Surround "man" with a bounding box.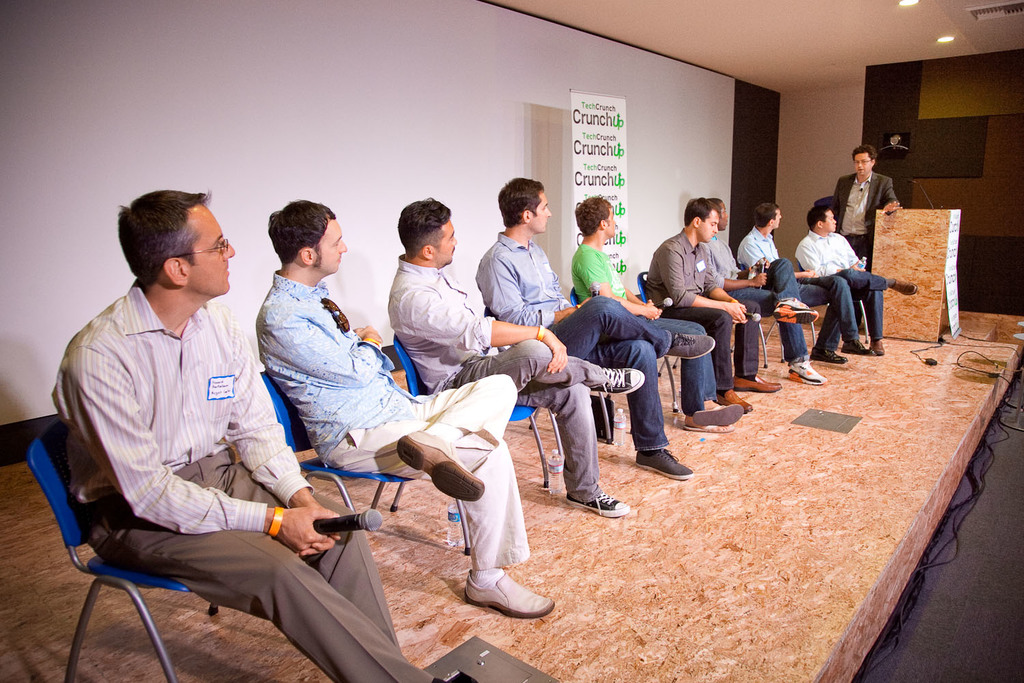
[705, 199, 829, 383].
